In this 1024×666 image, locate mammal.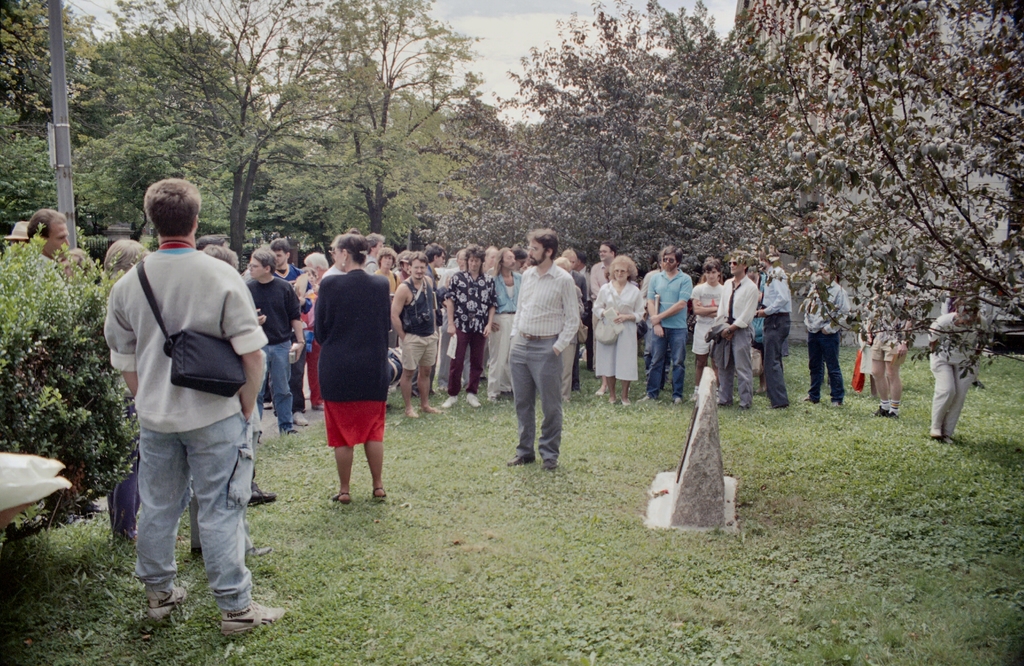
Bounding box: (left=21, top=206, right=75, bottom=336).
